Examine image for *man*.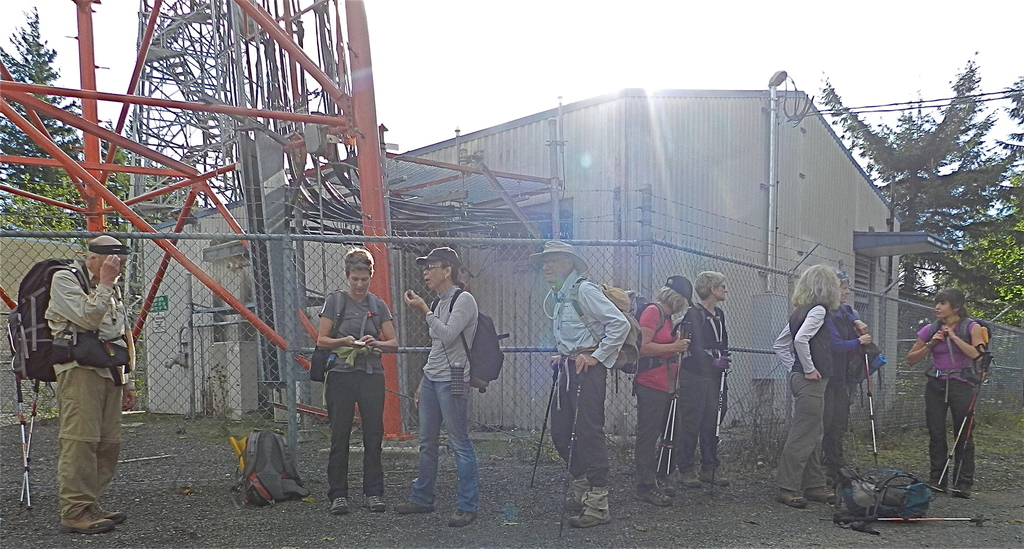
Examination result: [left=45, top=236, right=138, bottom=530].
